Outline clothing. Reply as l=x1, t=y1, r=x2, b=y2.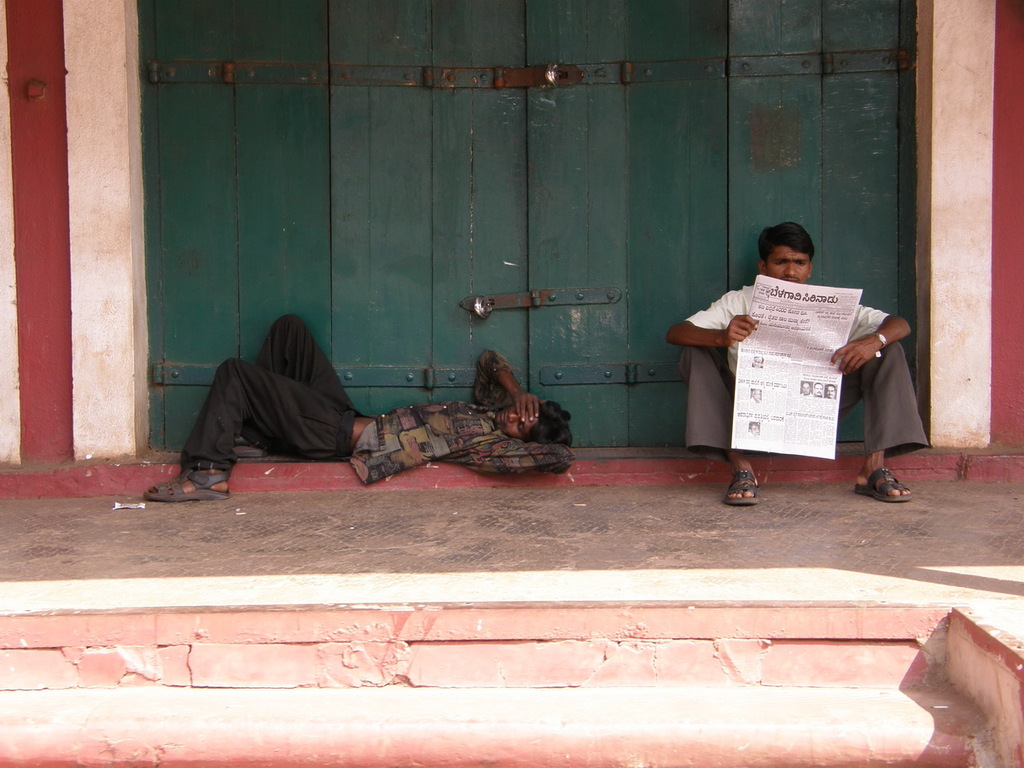
l=173, t=313, r=573, b=493.
